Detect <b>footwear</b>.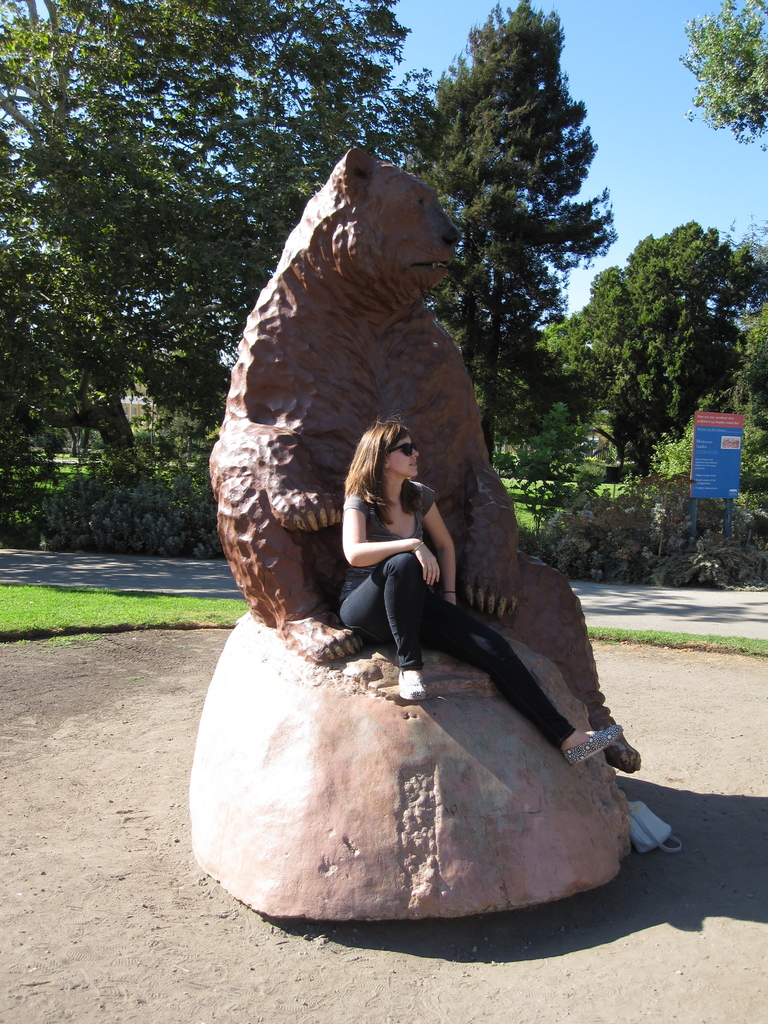
Detected at <region>560, 723, 624, 767</region>.
